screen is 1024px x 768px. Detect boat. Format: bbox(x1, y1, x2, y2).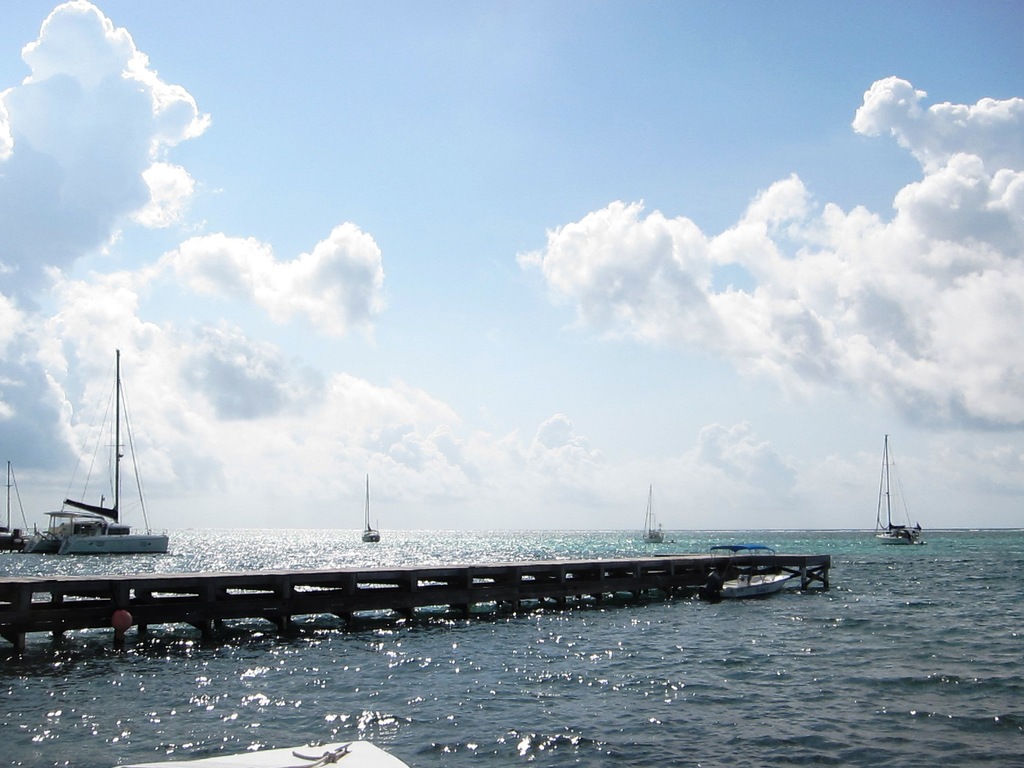
bbox(877, 436, 930, 540).
